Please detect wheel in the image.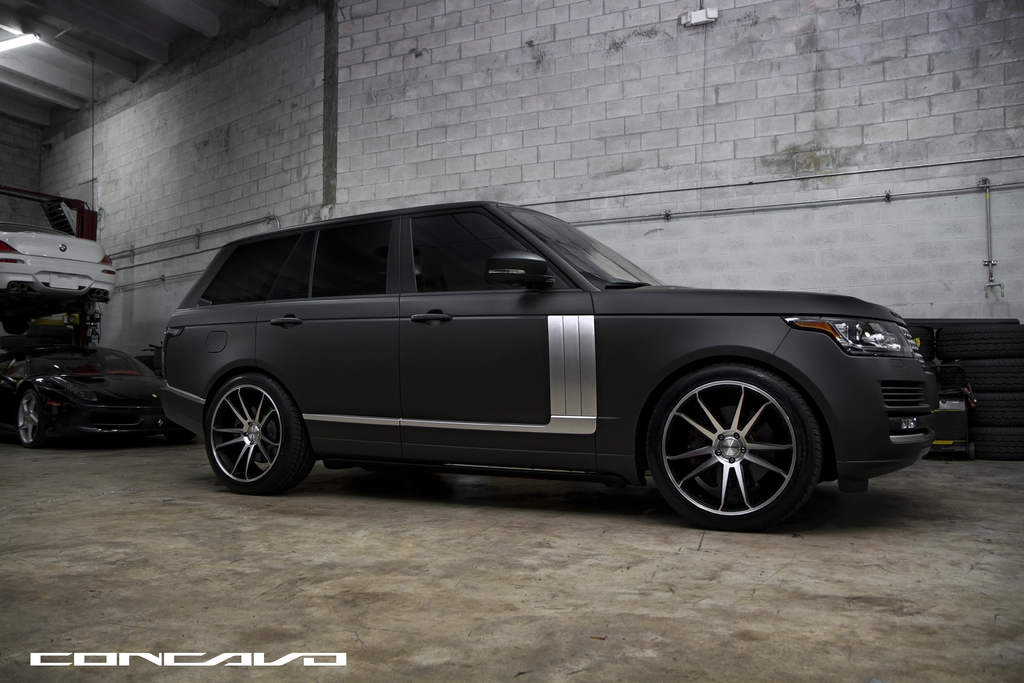
bbox=[937, 324, 1023, 359].
